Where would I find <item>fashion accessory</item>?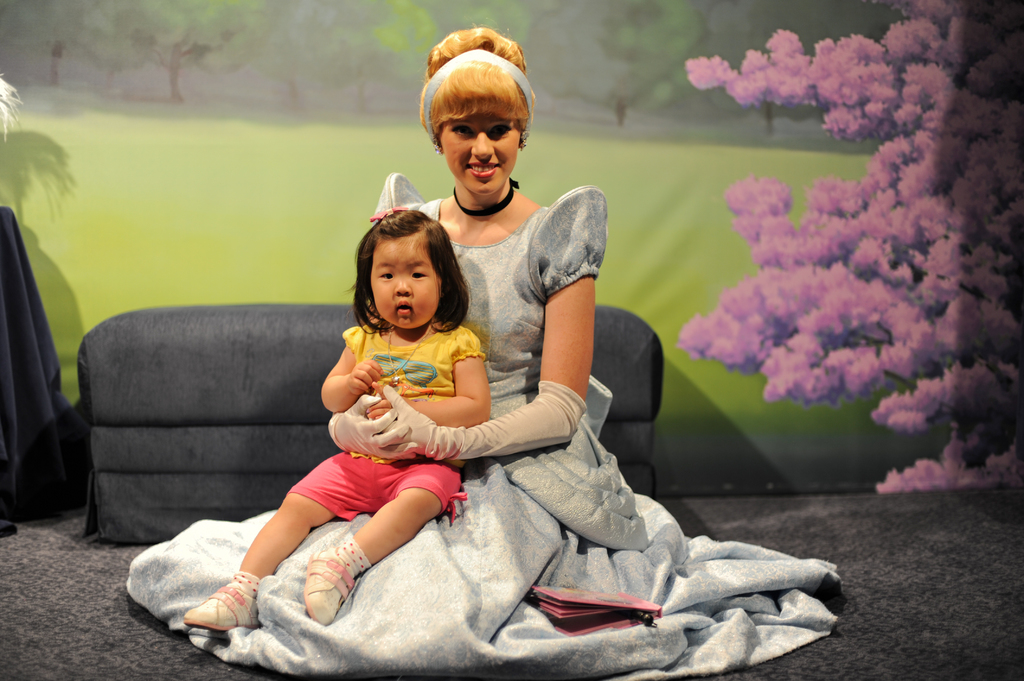
At box(383, 323, 432, 381).
